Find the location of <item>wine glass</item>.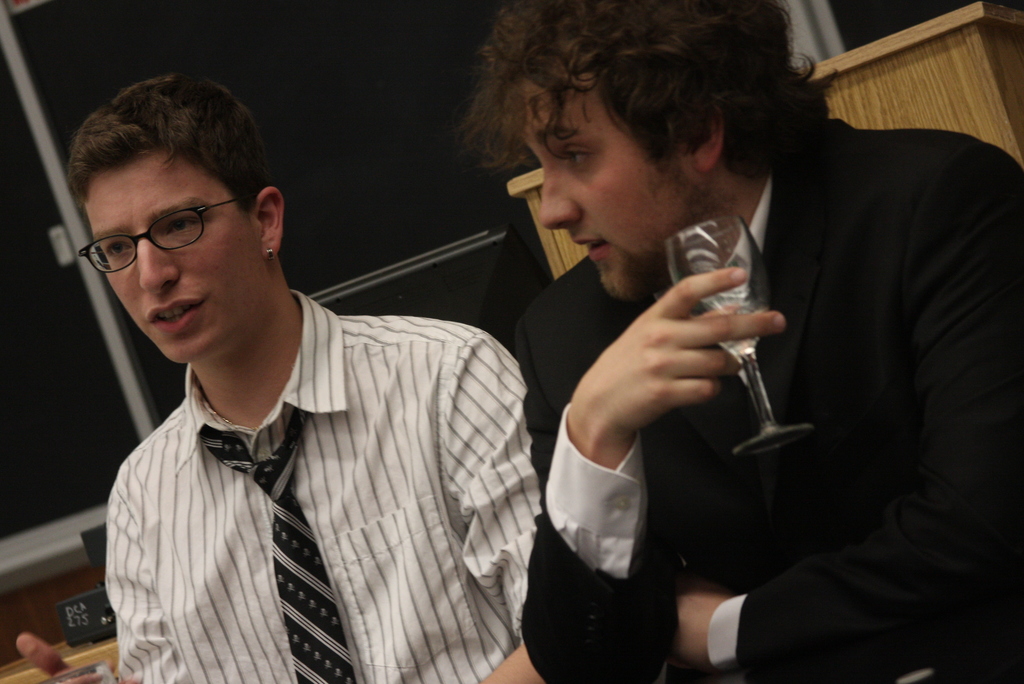
Location: box=[663, 212, 817, 453].
